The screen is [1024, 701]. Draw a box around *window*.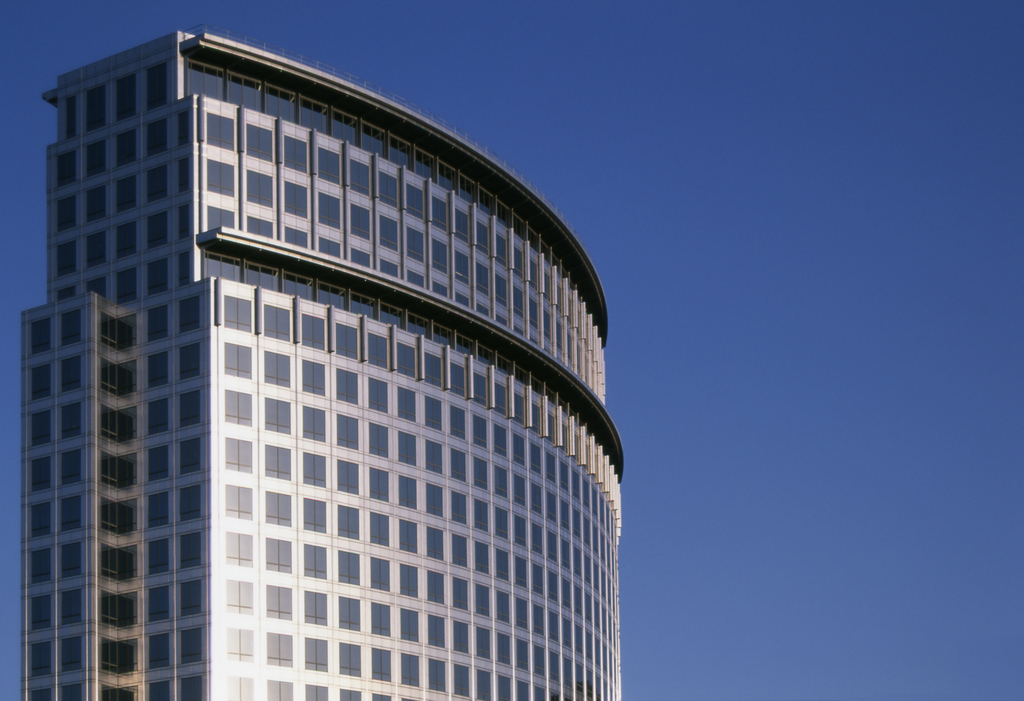
<box>426,524,446,559</box>.
